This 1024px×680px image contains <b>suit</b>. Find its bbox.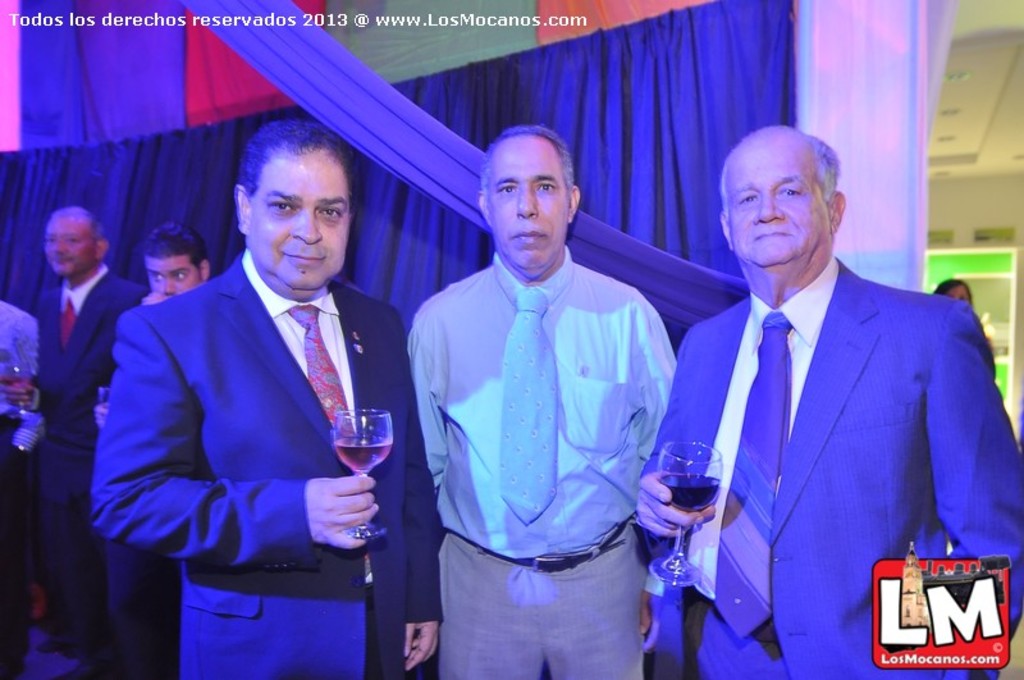
<region>84, 248, 445, 679</region>.
